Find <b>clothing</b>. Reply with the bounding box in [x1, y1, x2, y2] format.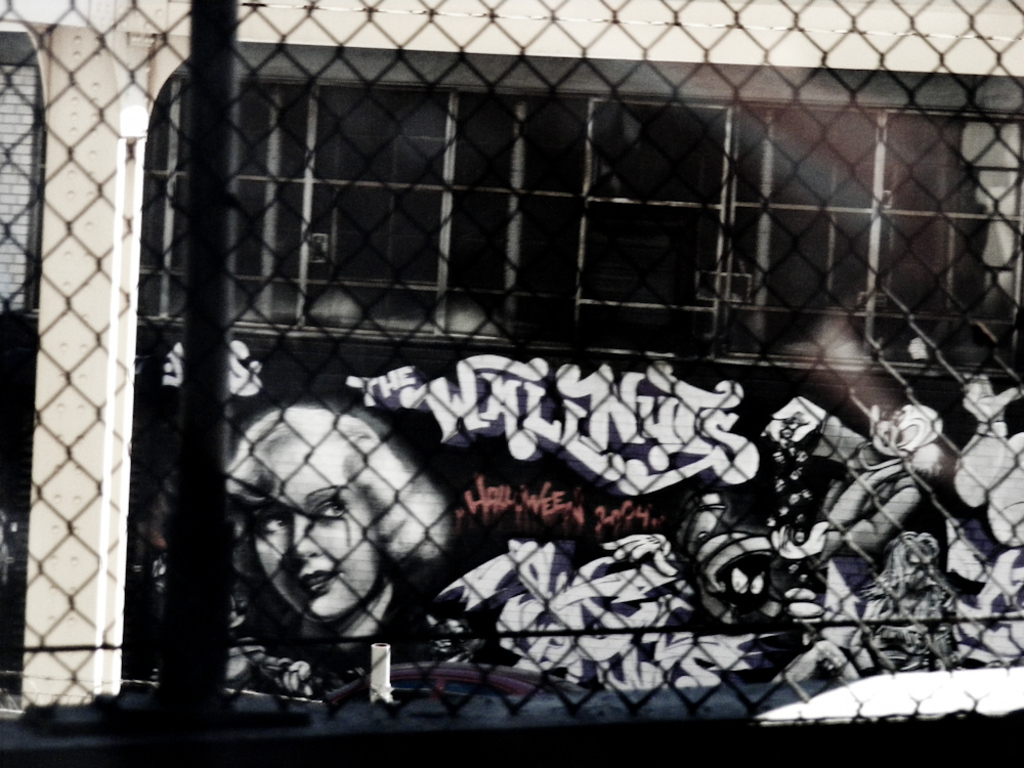
[812, 412, 925, 627].
